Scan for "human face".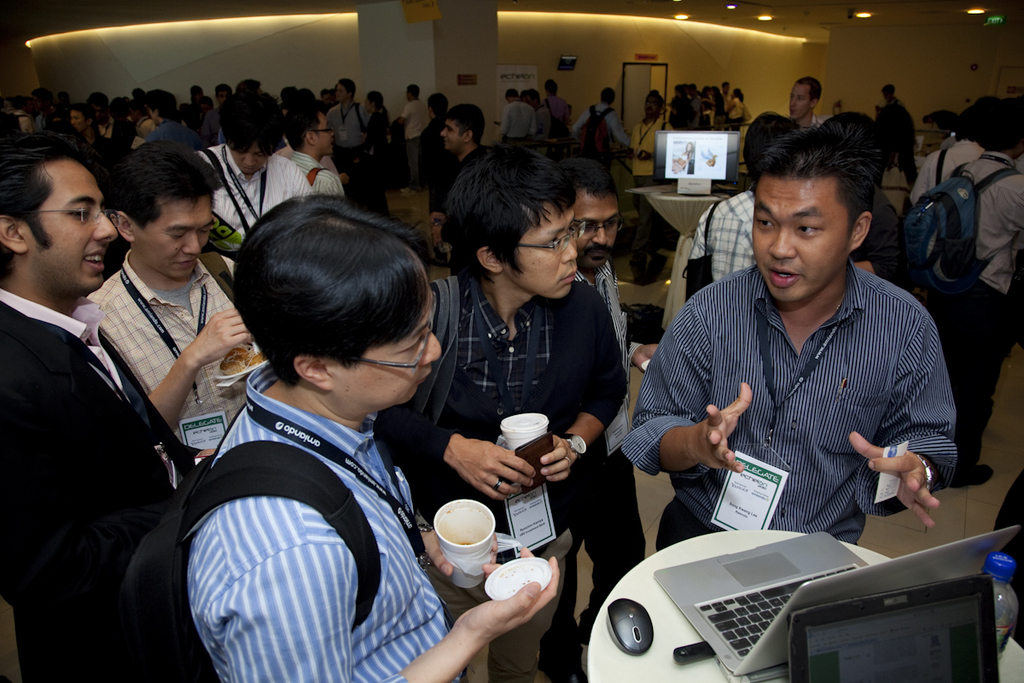
Scan result: [x1=142, y1=196, x2=218, y2=277].
